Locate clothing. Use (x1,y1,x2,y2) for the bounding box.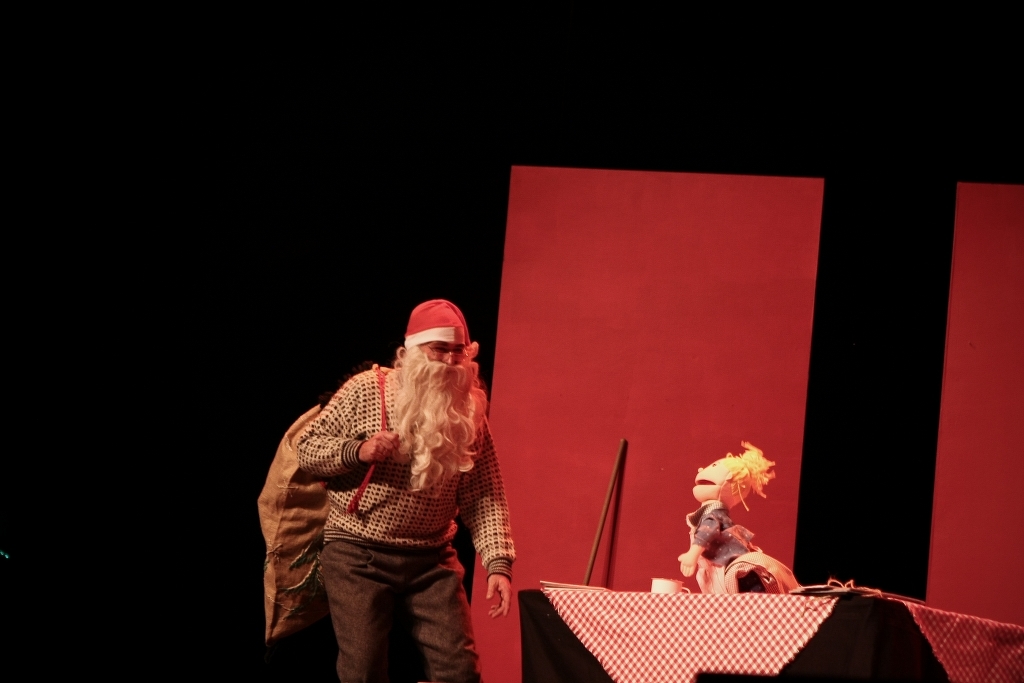
(276,330,511,666).
